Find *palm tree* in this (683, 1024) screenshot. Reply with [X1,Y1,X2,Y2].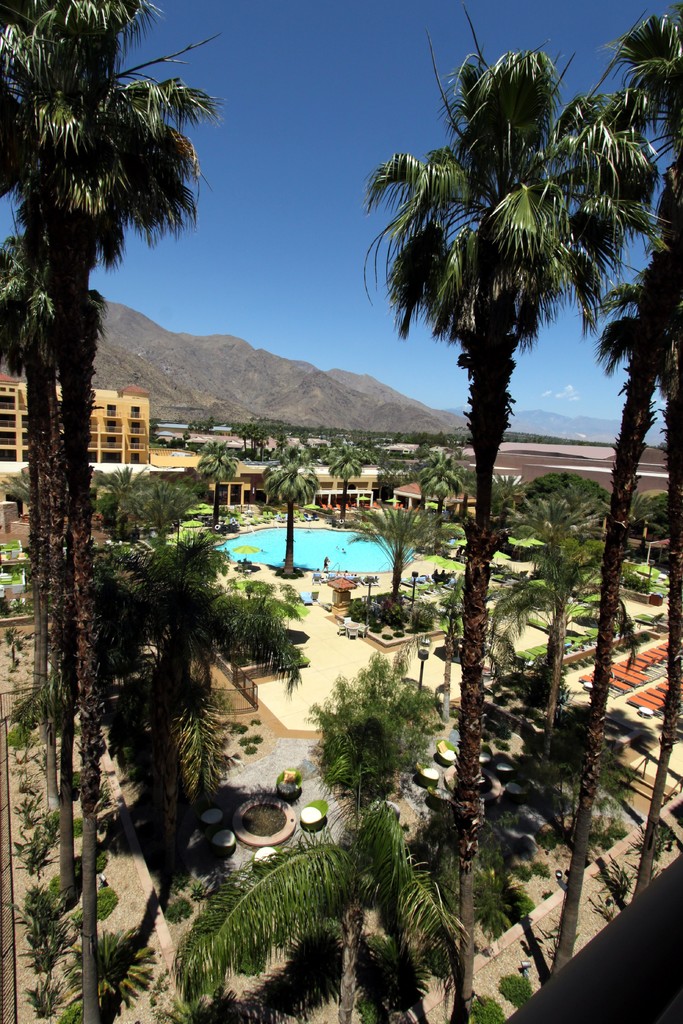
[497,80,682,920].
